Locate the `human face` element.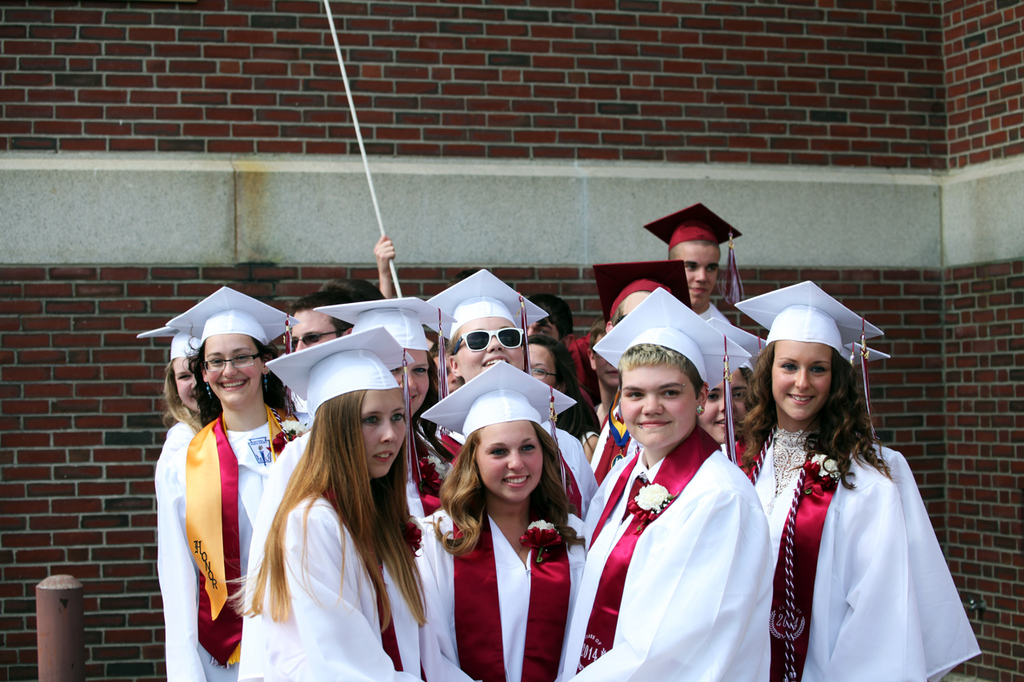
Element bbox: bbox=(771, 341, 832, 422).
